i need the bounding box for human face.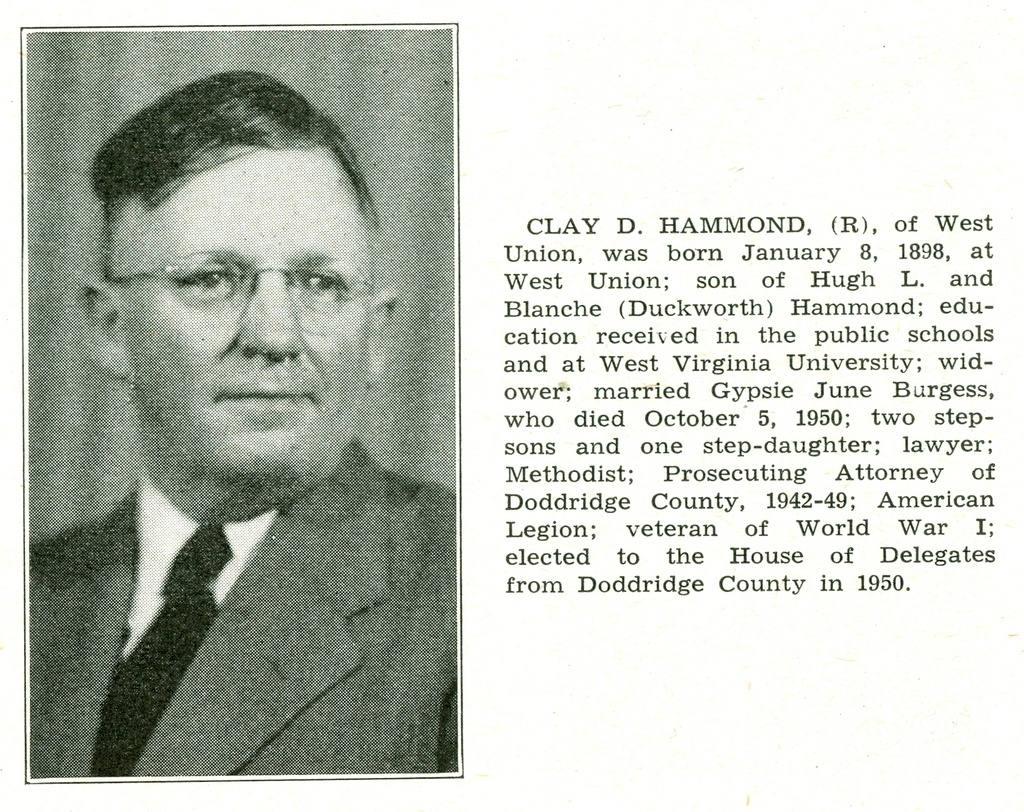
Here it is: <region>126, 143, 367, 480</region>.
